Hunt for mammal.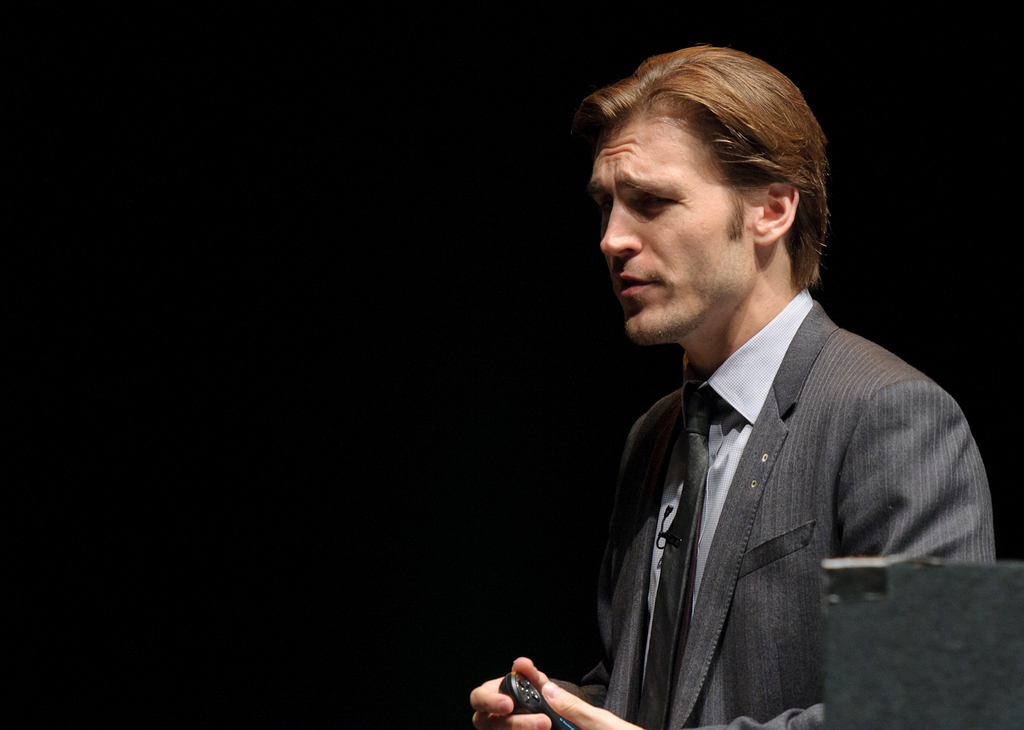
Hunted down at [left=545, top=59, right=999, bottom=729].
